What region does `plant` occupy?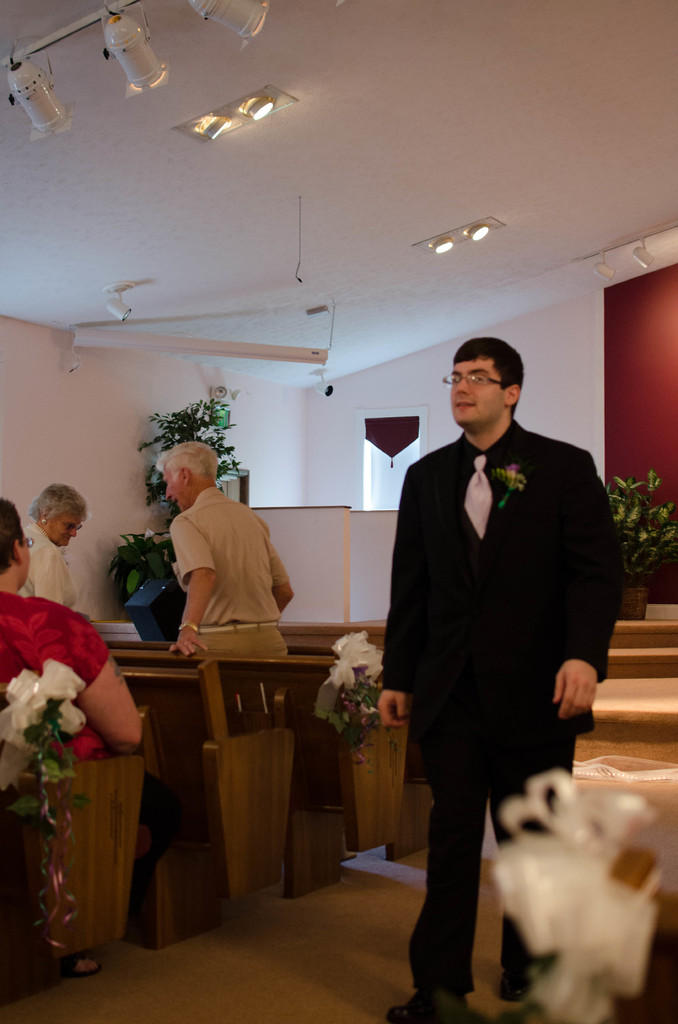
3, 648, 104, 851.
